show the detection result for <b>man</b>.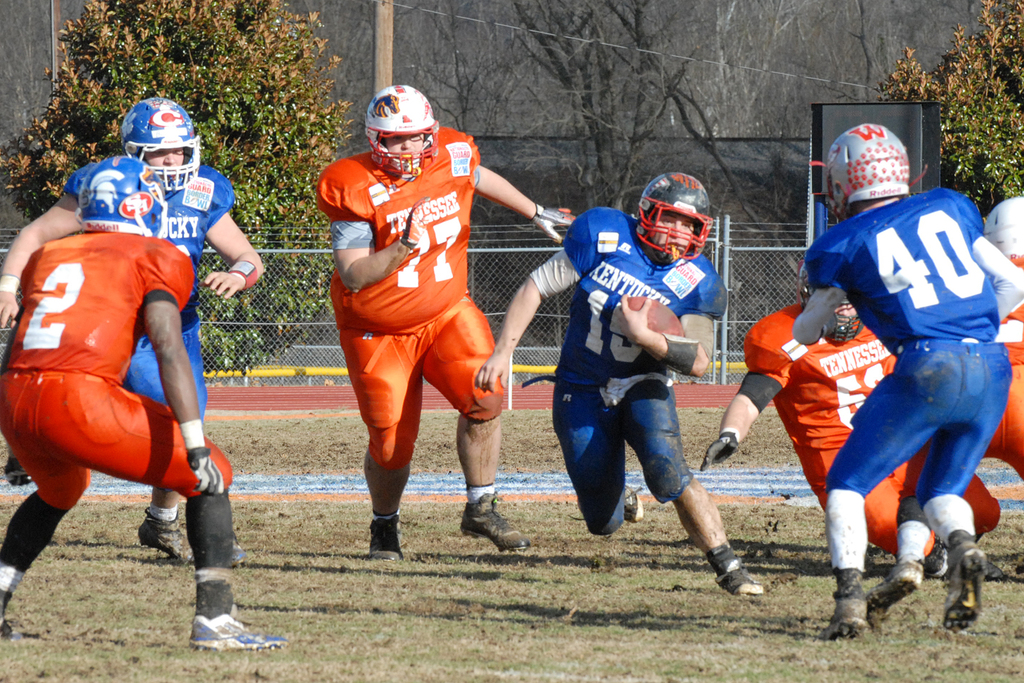
[0, 152, 289, 659].
